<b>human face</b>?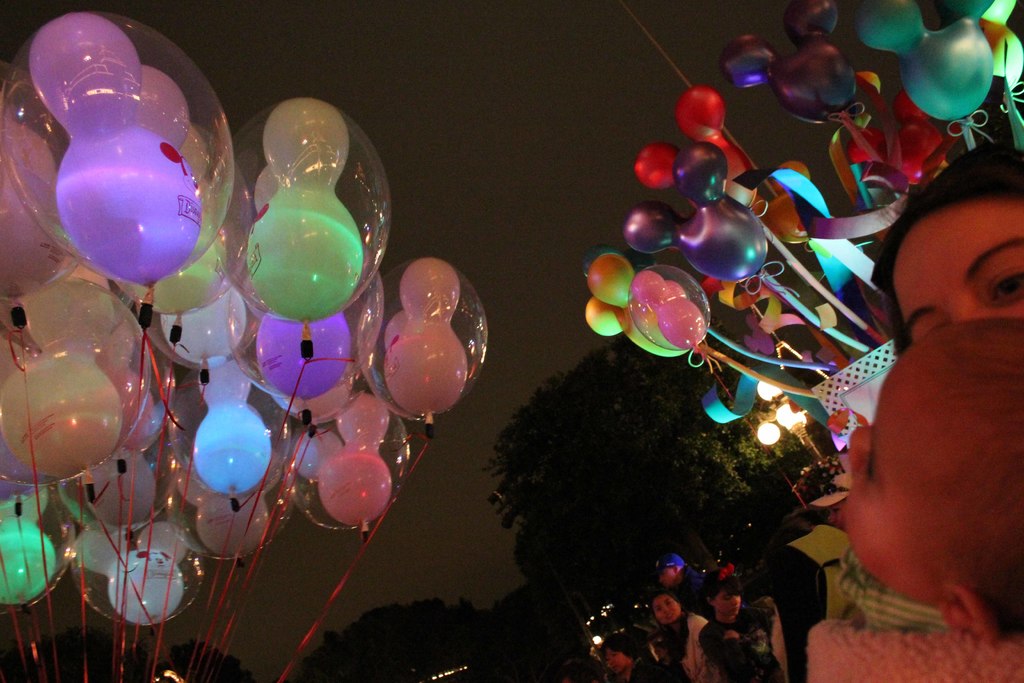
[607, 647, 630, 677]
